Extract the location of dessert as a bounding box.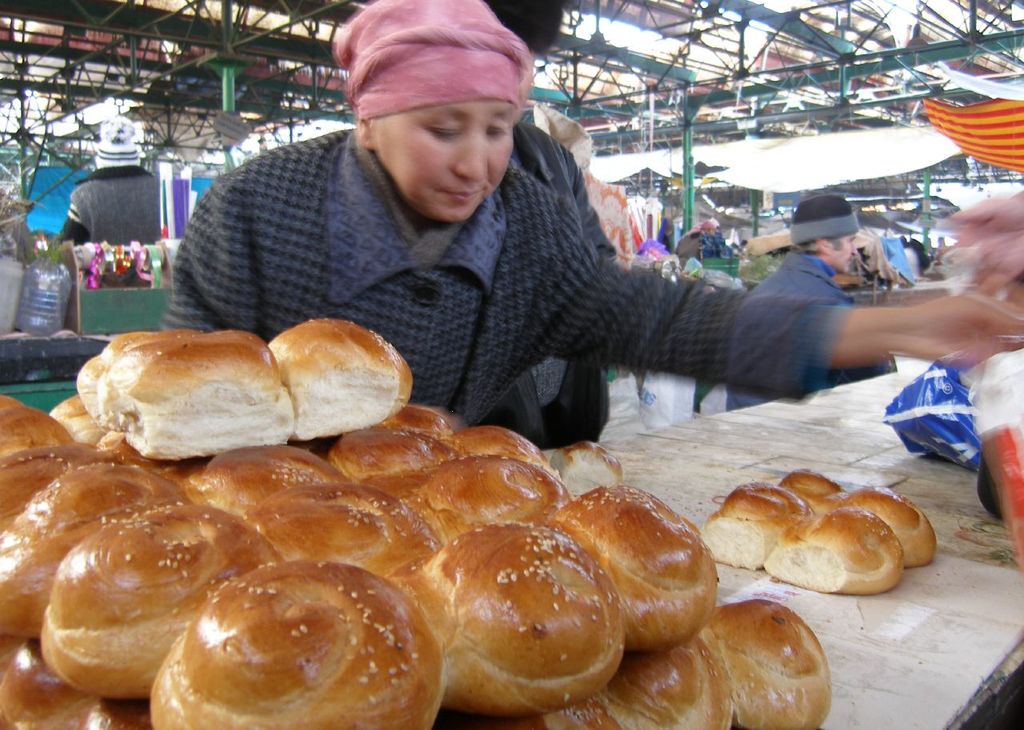
detection(704, 468, 942, 600).
